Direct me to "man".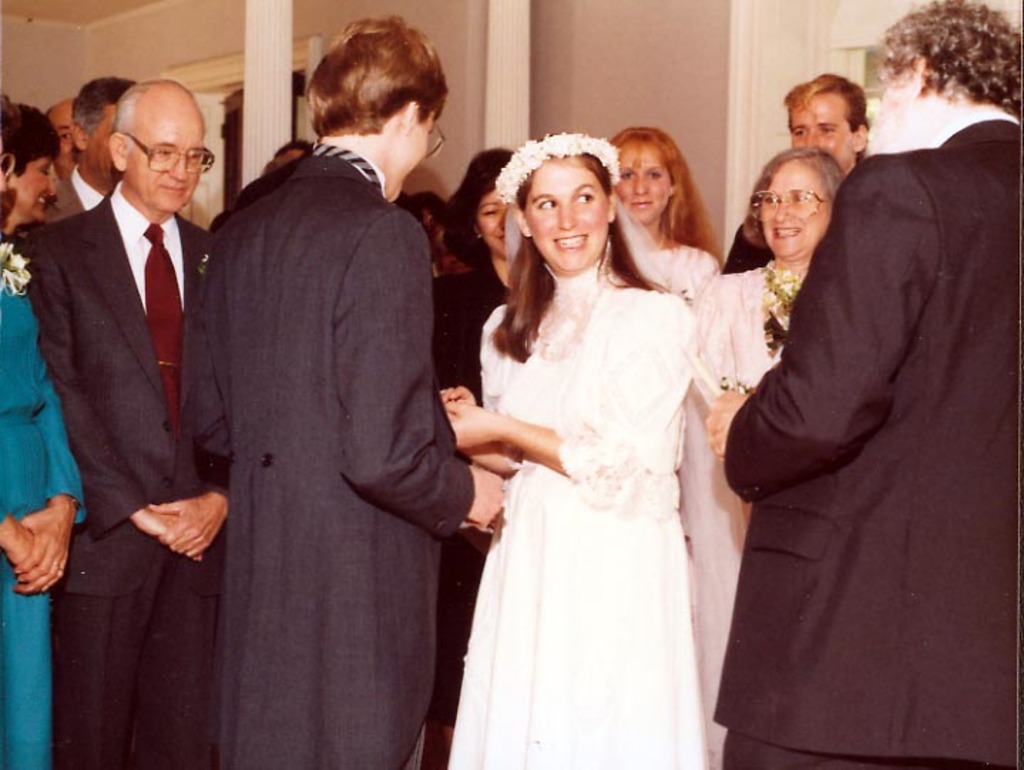
Direction: 184,14,506,769.
